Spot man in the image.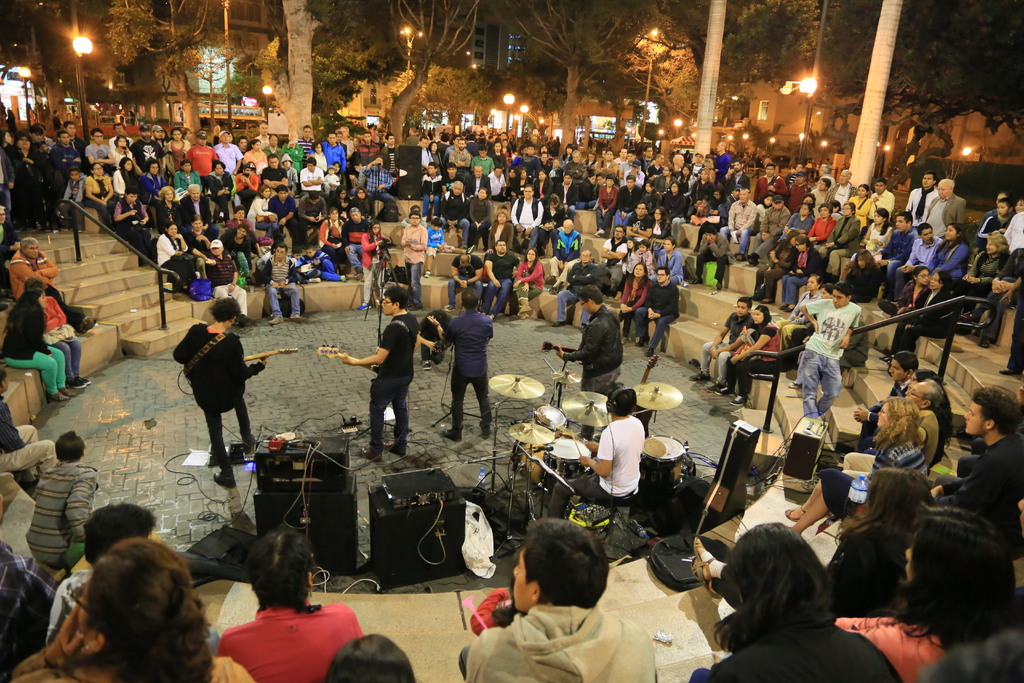
man found at select_region(257, 152, 289, 192).
